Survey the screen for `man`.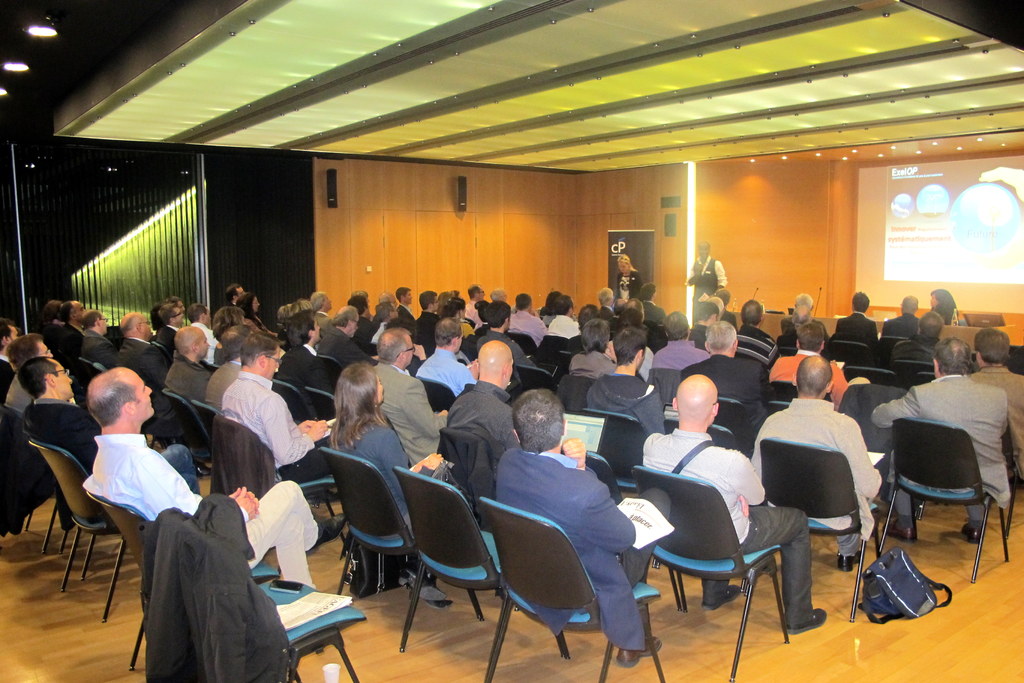
Survey found: [637,284,672,323].
